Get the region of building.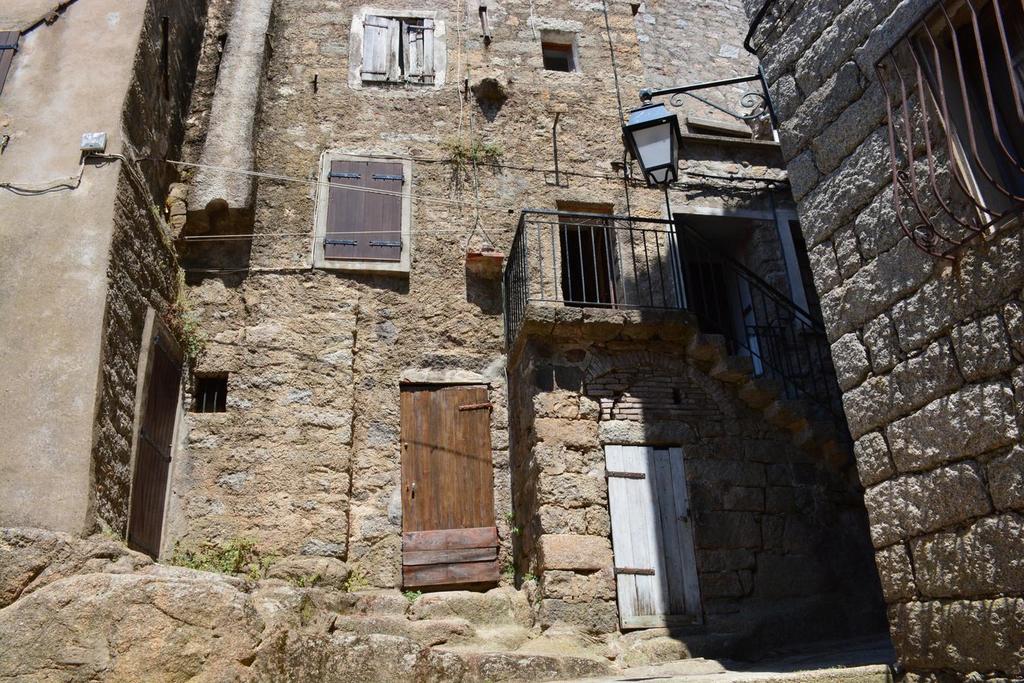
bbox(736, 0, 1023, 682).
